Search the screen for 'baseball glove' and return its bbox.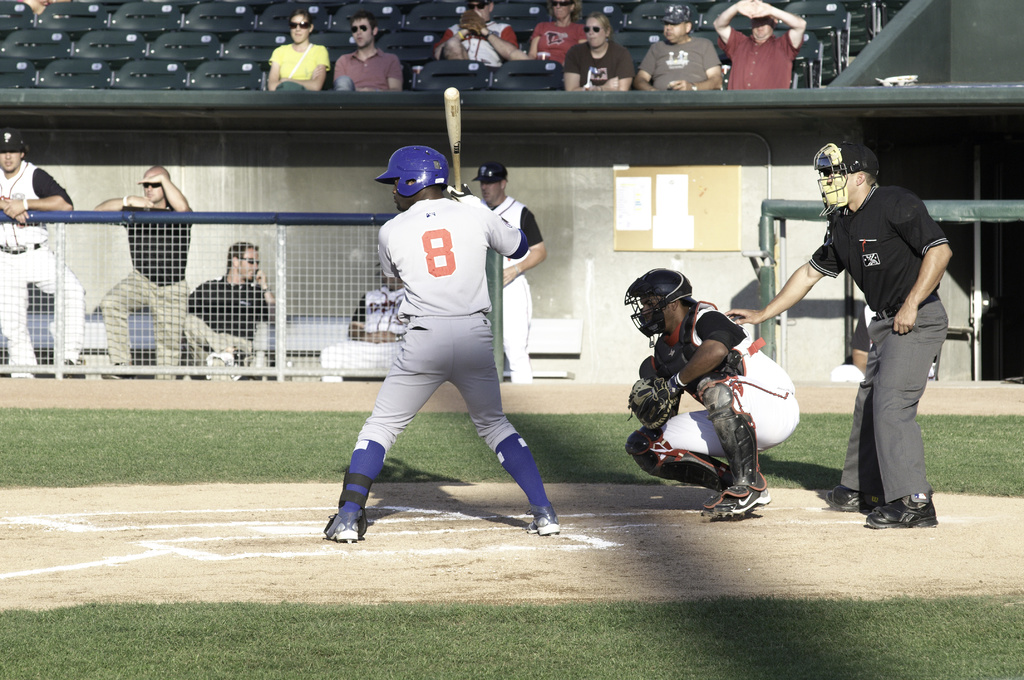
Found: BBox(456, 9, 499, 36).
